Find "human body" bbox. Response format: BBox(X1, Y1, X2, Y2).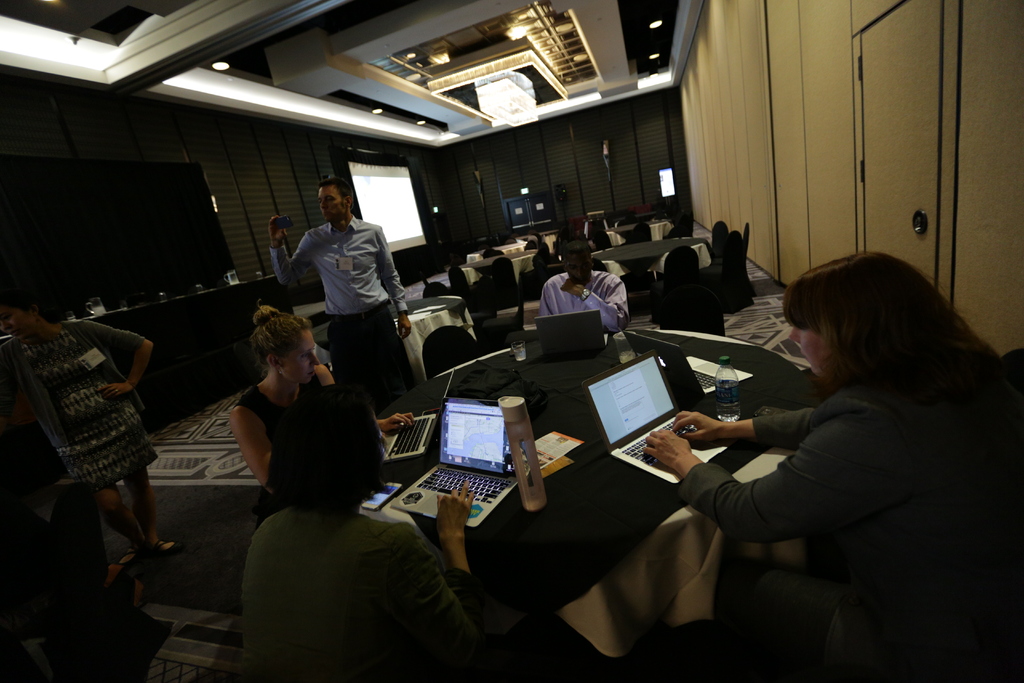
BBox(541, 229, 622, 340).
